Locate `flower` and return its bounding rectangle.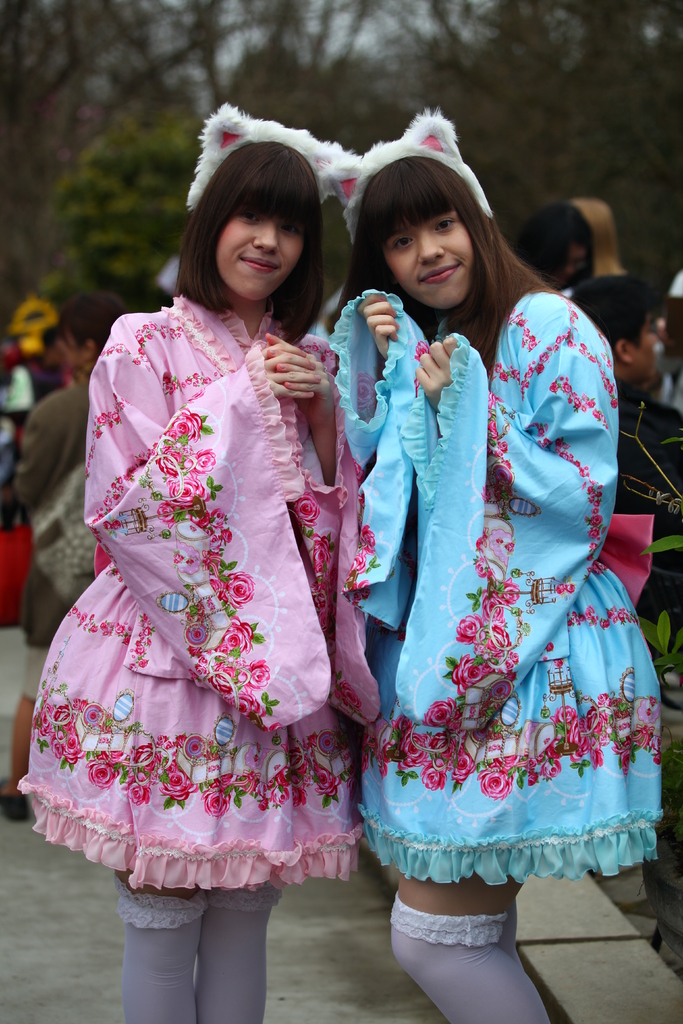
{"x1": 63, "y1": 732, "x2": 84, "y2": 762}.
